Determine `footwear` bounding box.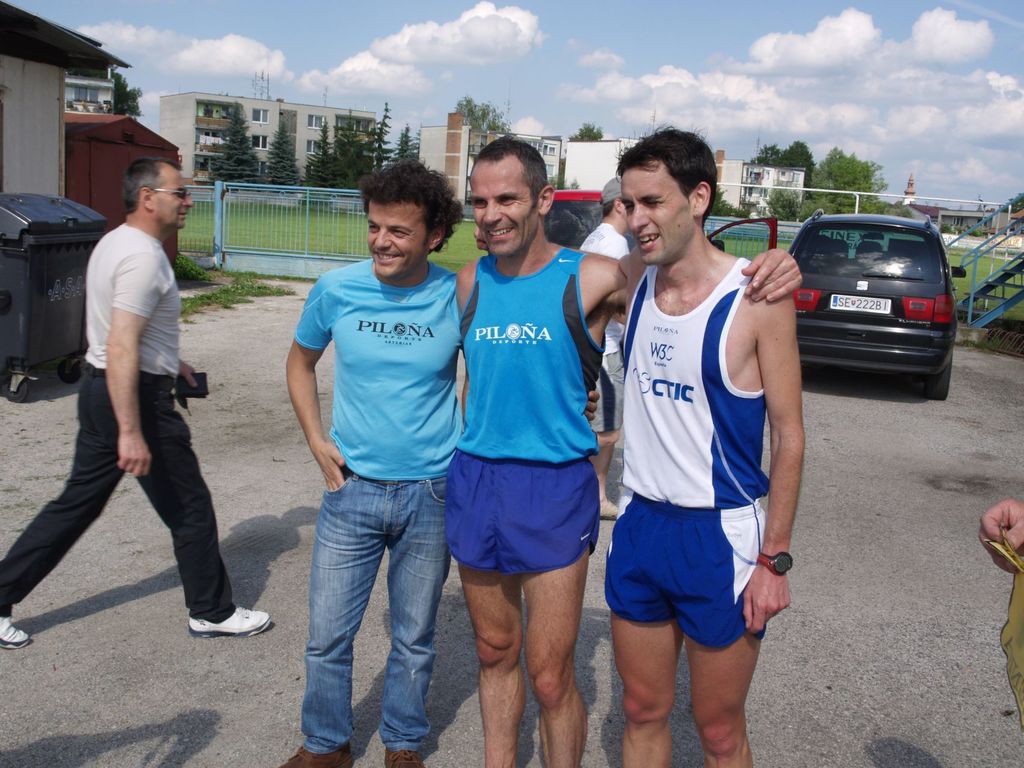
Determined: crop(189, 607, 271, 637).
